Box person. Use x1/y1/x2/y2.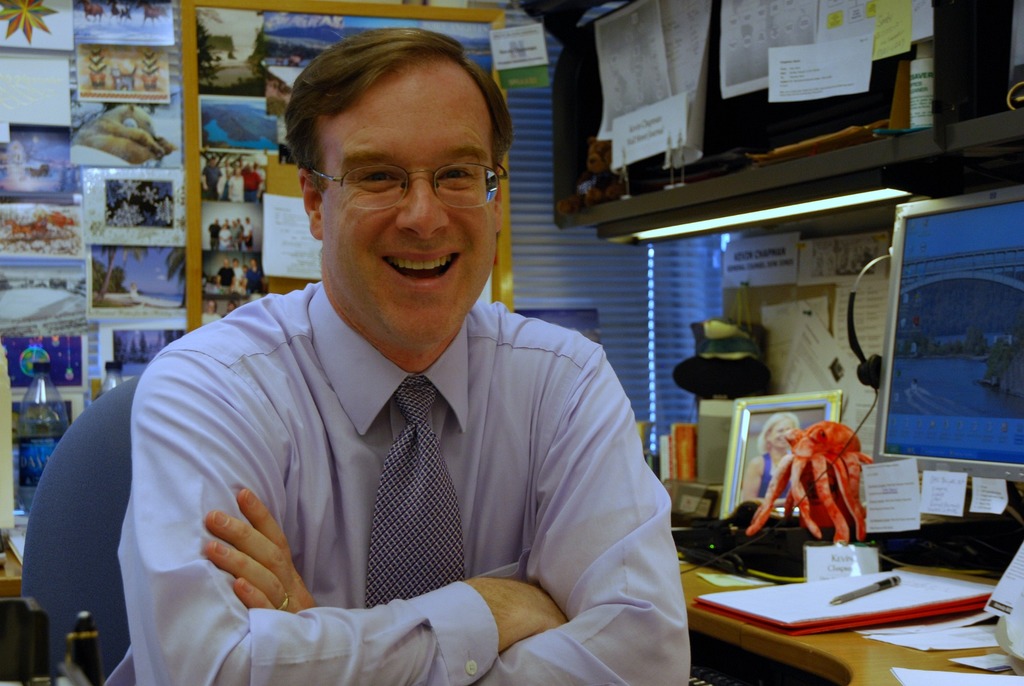
744/407/802/505.
